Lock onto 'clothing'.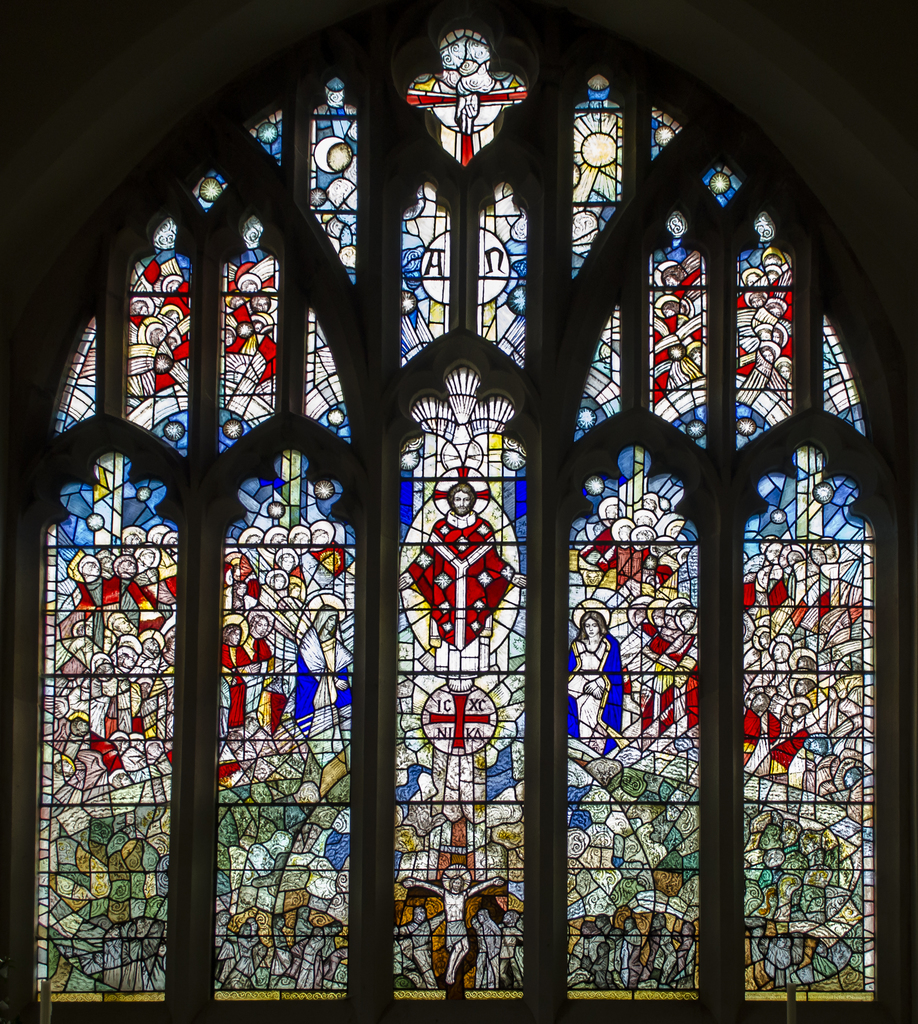
Locked: <bbox>402, 516, 507, 643</bbox>.
